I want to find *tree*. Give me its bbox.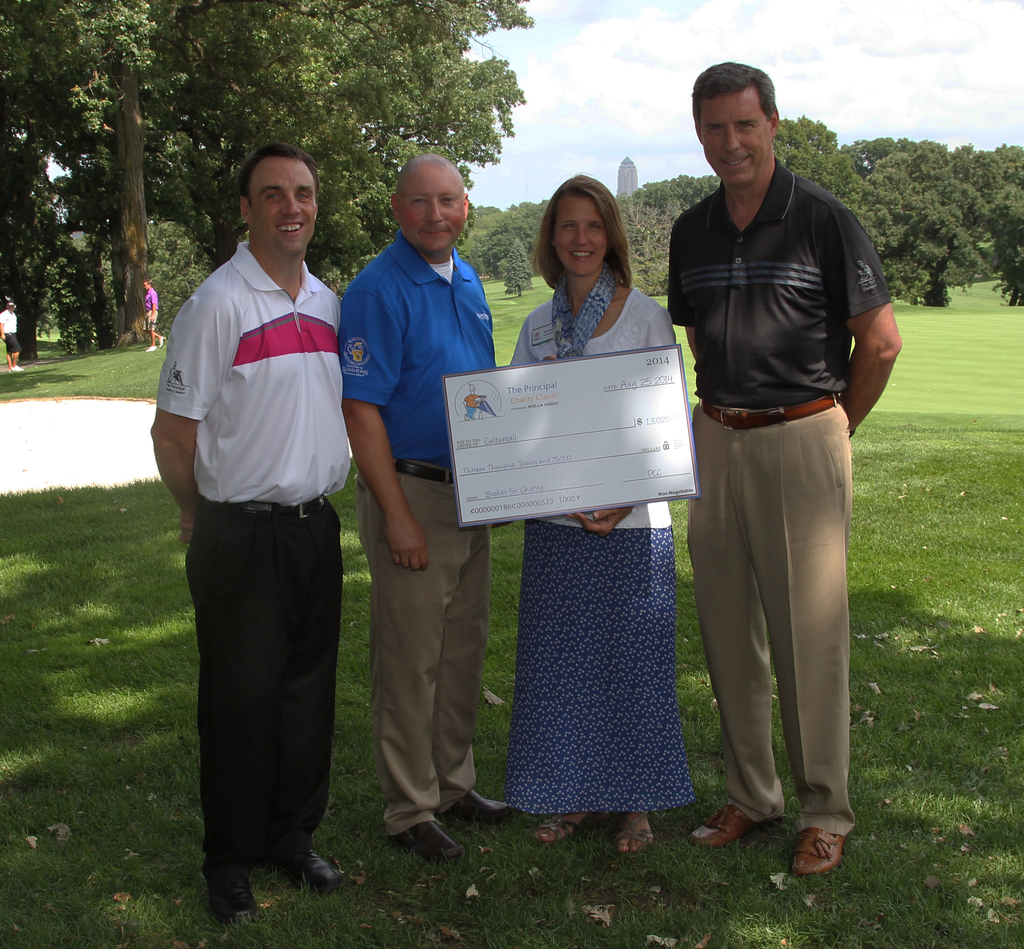
bbox=(497, 243, 527, 298).
